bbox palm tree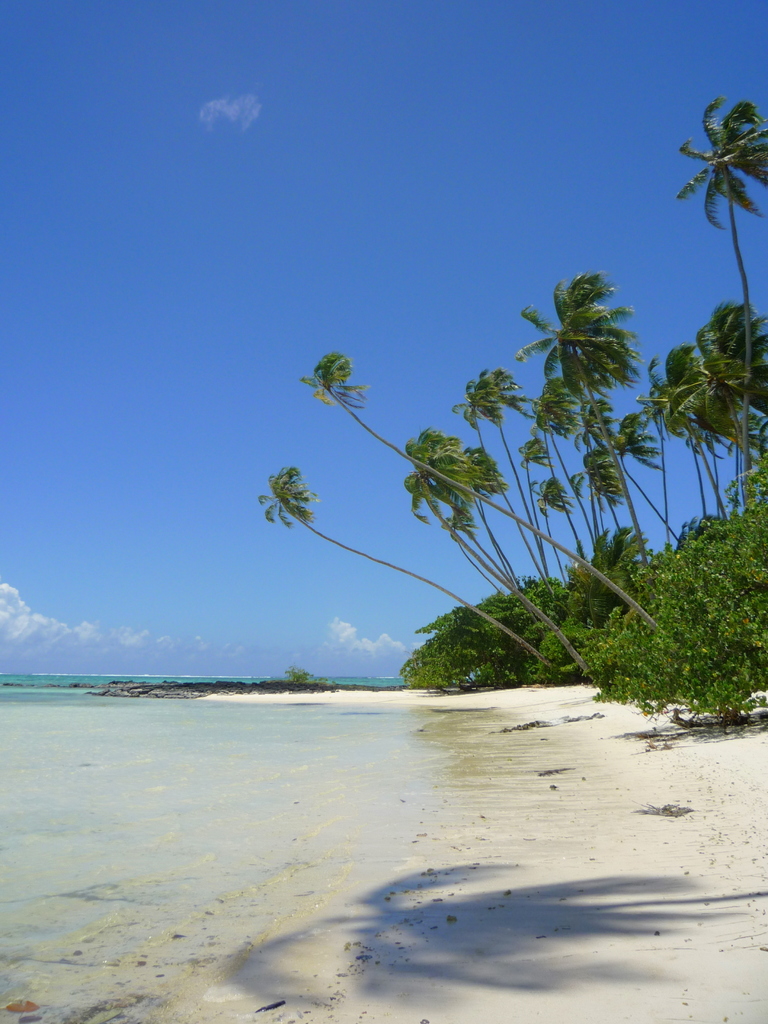
400/430/530/641
